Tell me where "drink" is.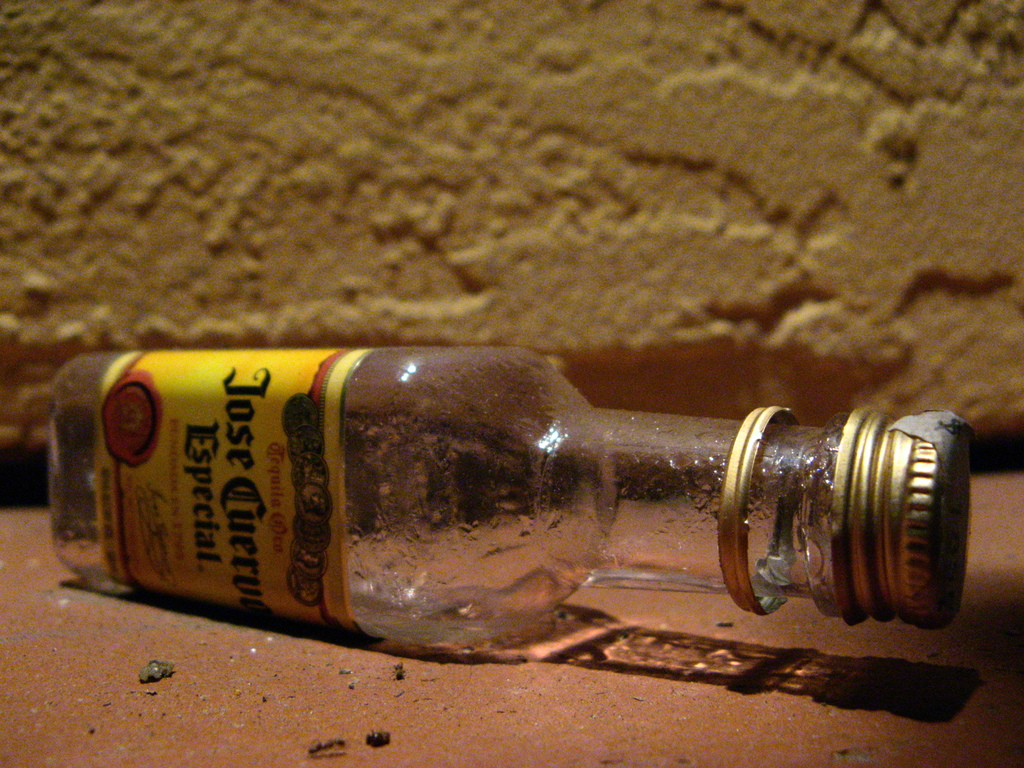
"drink" is at left=118, top=344, right=925, bottom=663.
